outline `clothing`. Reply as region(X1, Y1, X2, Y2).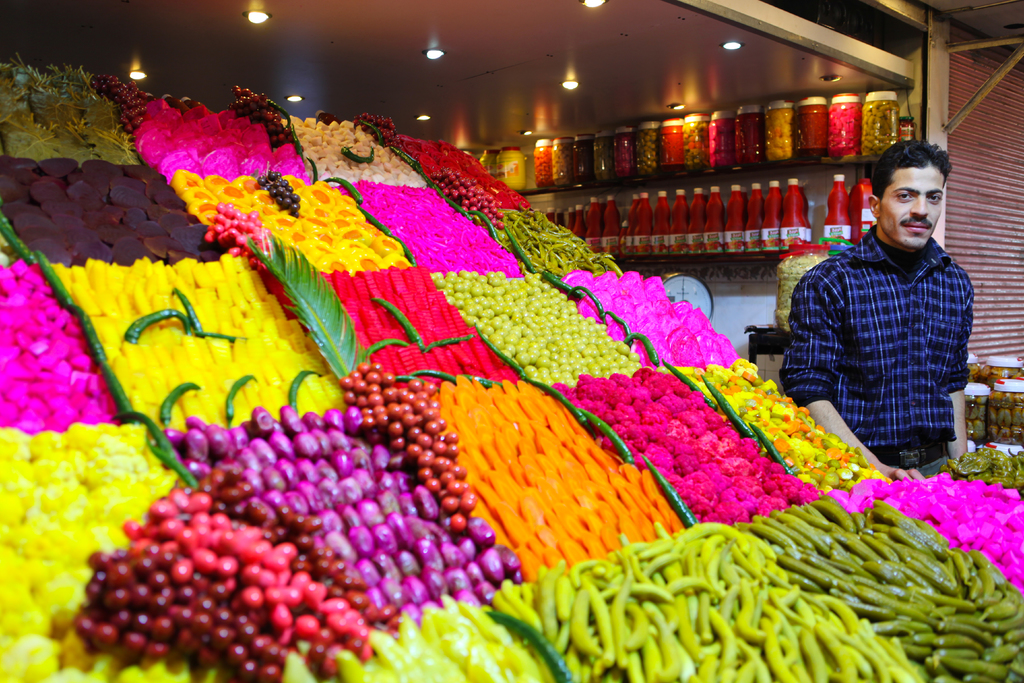
region(781, 160, 992, 490).
